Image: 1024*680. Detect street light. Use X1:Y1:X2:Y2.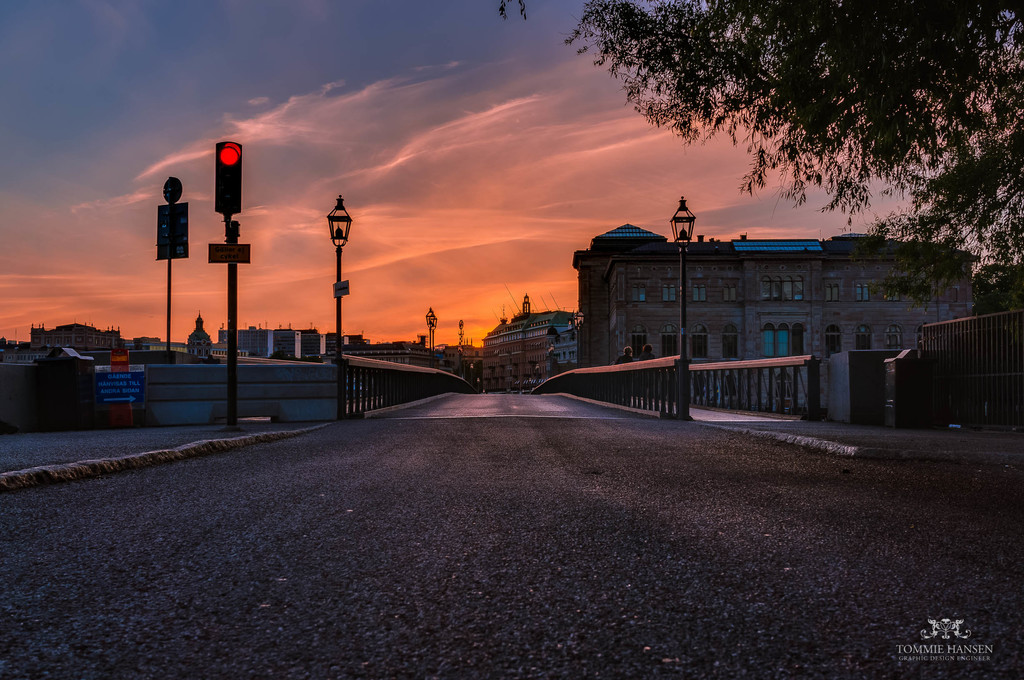
666:193:702:429.
